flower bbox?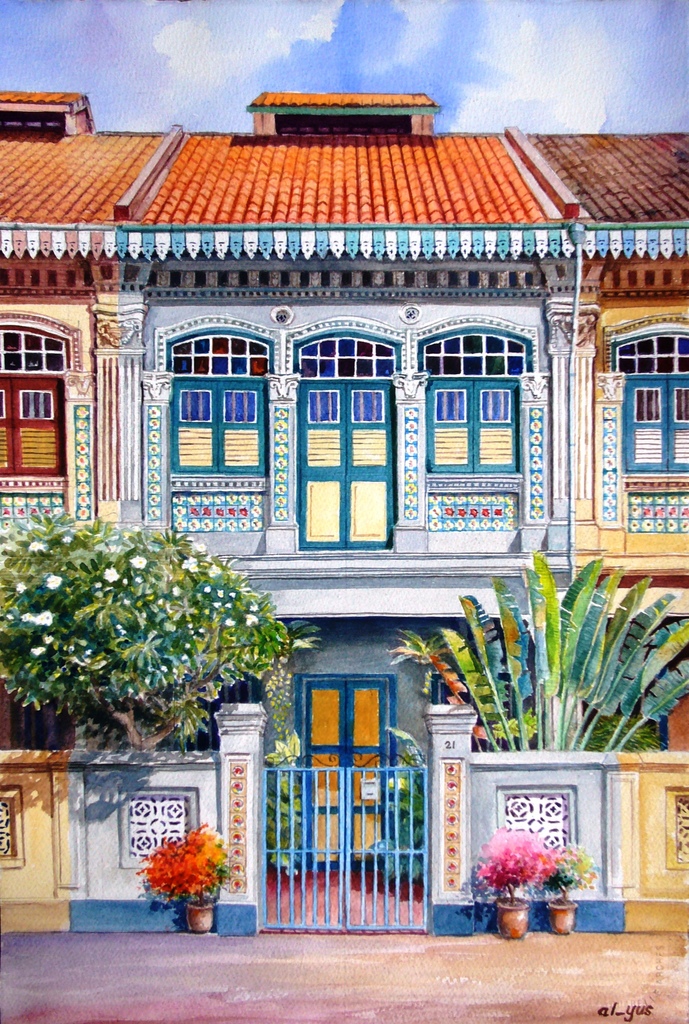
45, 575, 66, 590
